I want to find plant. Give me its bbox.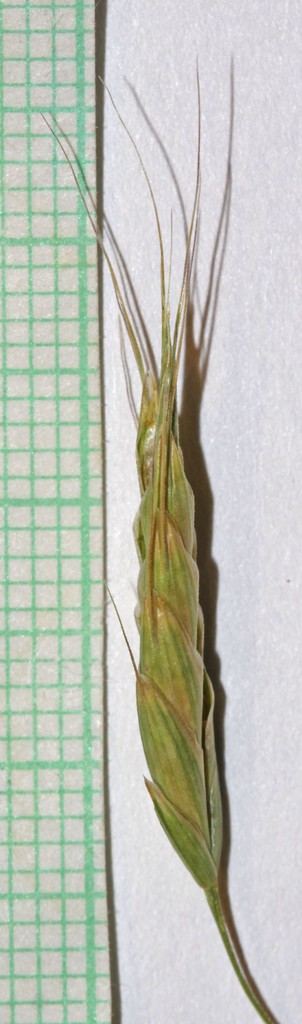
box(69, 0, 258, 1023).
